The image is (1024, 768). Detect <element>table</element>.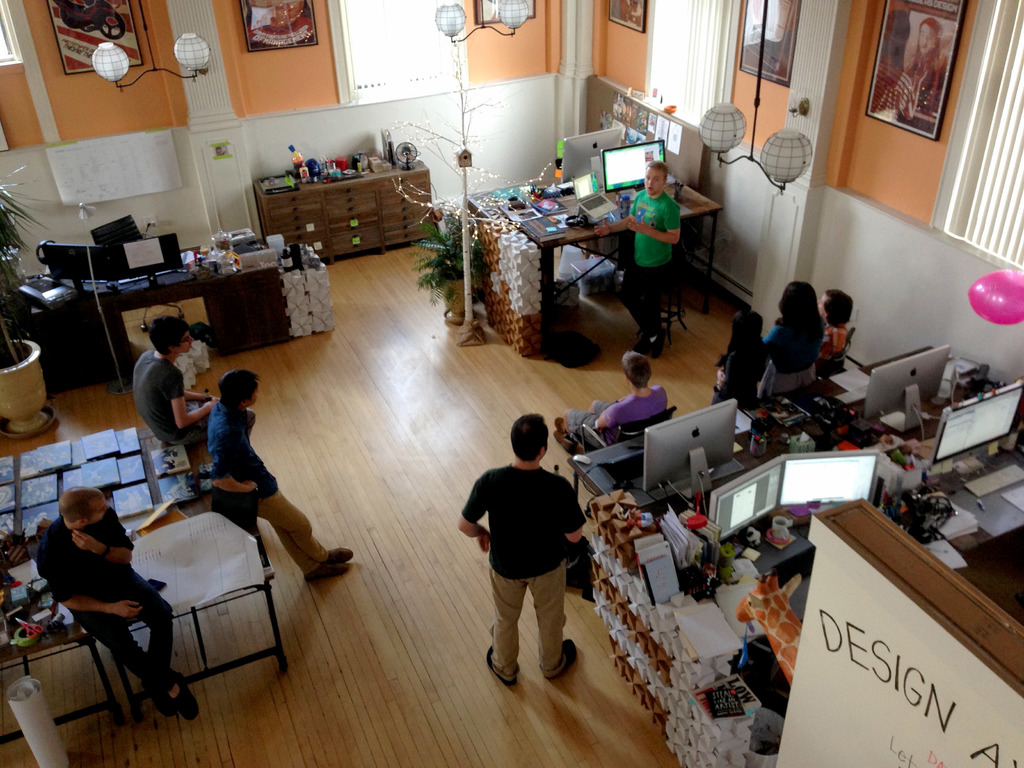
Detection: select_region(442, 184, 697, 361).
